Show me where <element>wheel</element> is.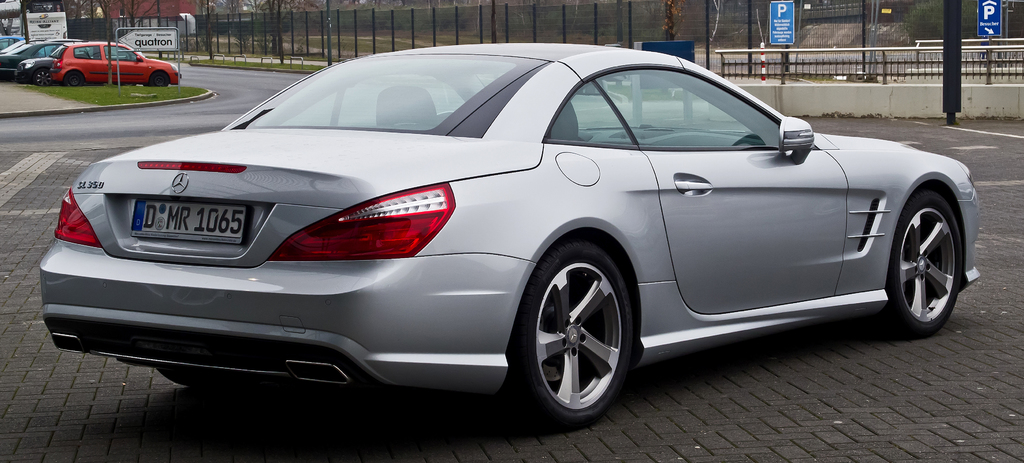
<element>wheel</element> is at x1=887 y1=192 x2=961 y2=338.
